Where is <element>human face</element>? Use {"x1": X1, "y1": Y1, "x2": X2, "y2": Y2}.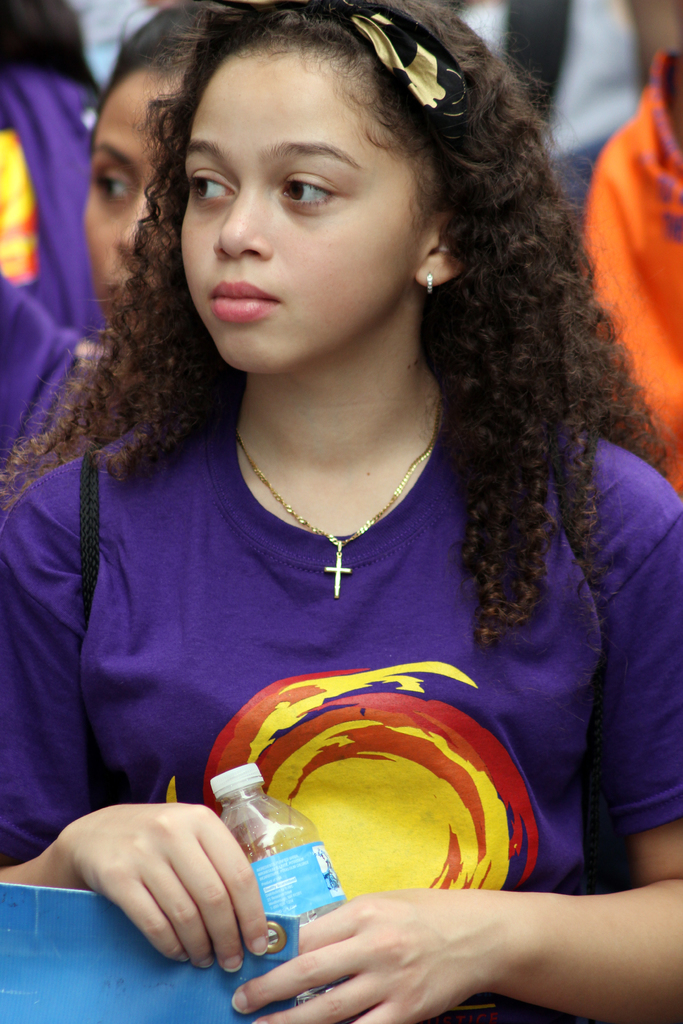
{"x1": 86, "y1": 64, "x2": 192, "y2": 312}.
